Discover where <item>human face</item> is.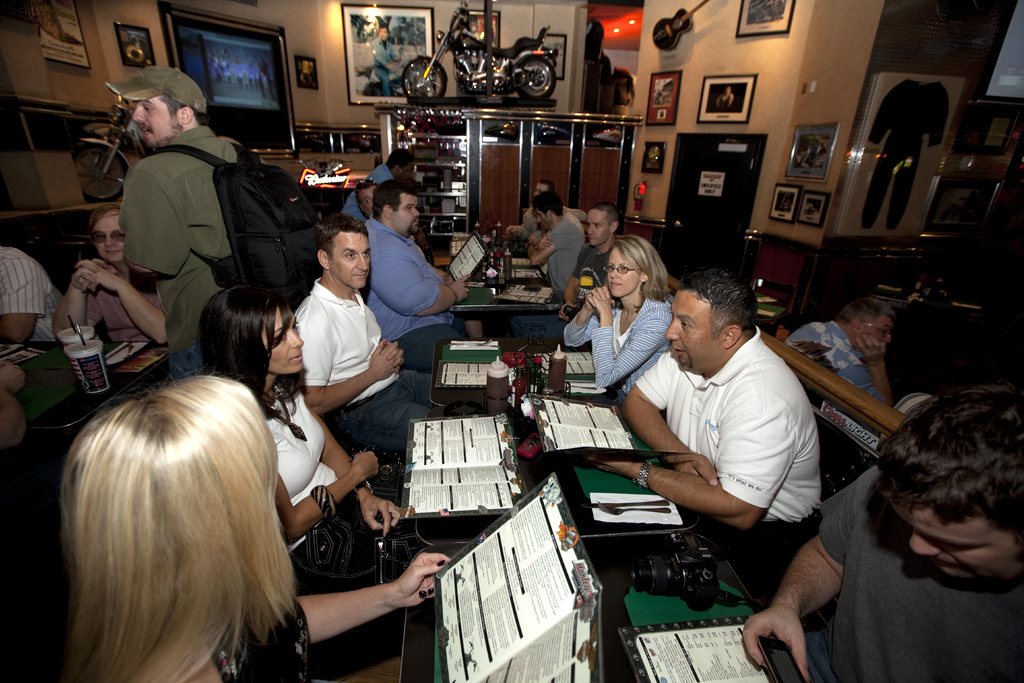
Discovered at pyautogui.locateOnScreen(605, 249, 641, 300).
